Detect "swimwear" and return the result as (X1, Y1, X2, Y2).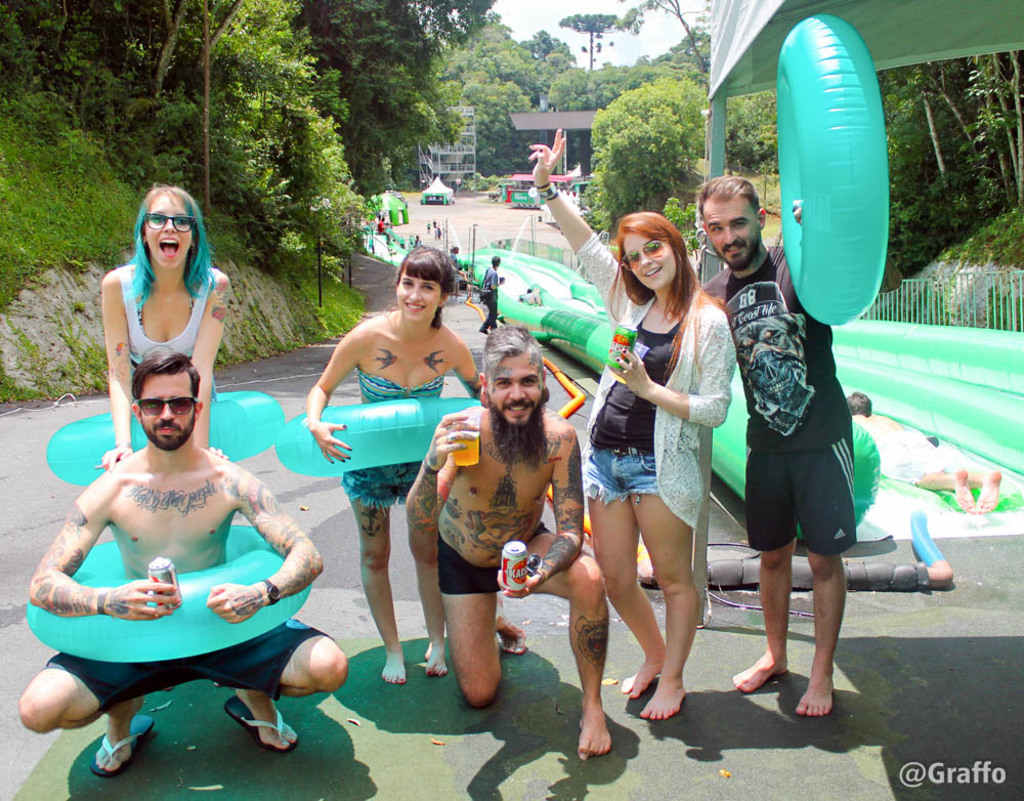
(702, 245, 864, 555).
